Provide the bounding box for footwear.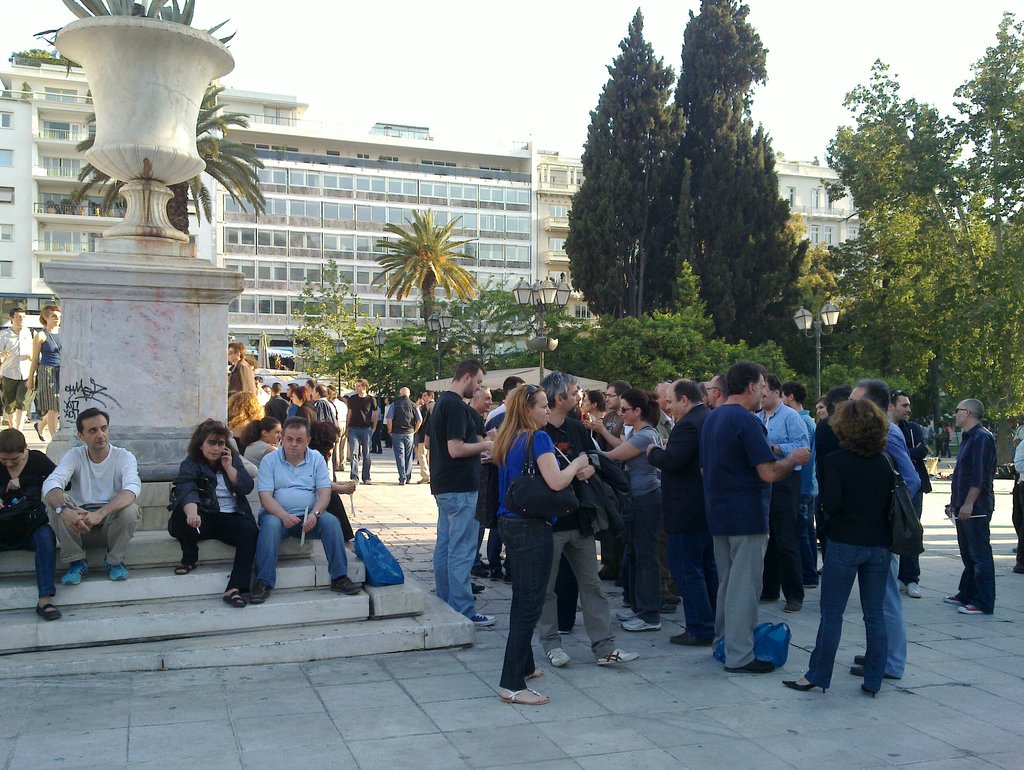
[x1=783, y1=676, x2=824, y2=695].
